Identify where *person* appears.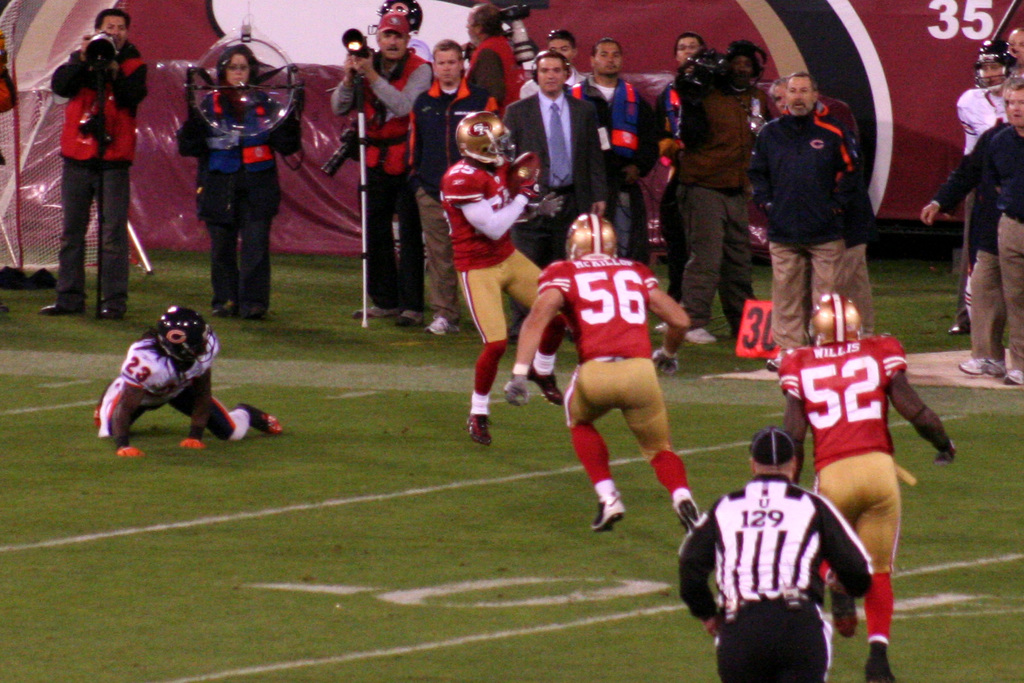
Appears at x1=676 y1=425 x2=879 y2=682.
